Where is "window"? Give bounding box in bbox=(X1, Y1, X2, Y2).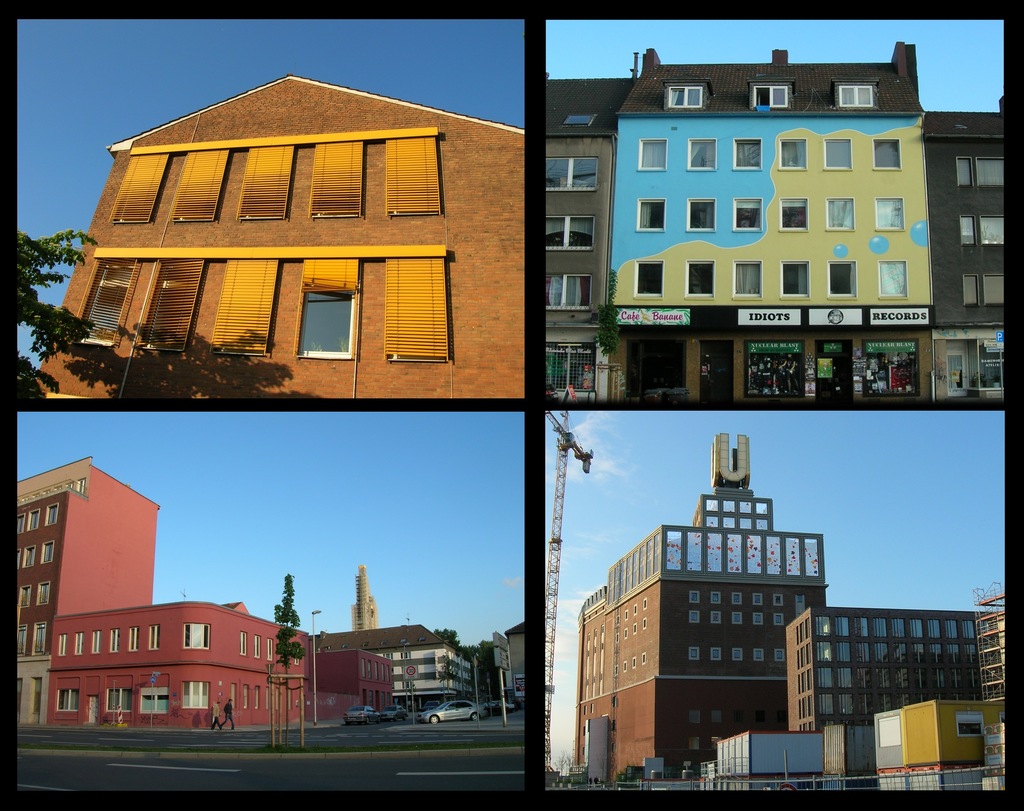
bbox=(280, 265, 360, 353).
